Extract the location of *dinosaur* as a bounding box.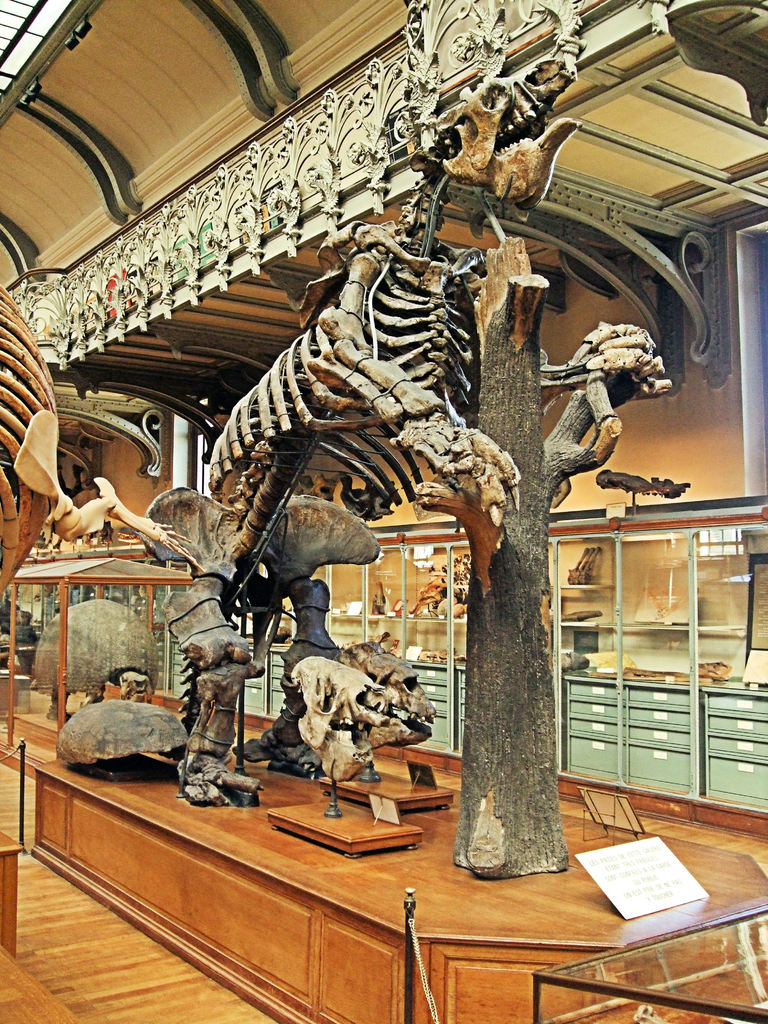
(0, 274, 210, 612).
